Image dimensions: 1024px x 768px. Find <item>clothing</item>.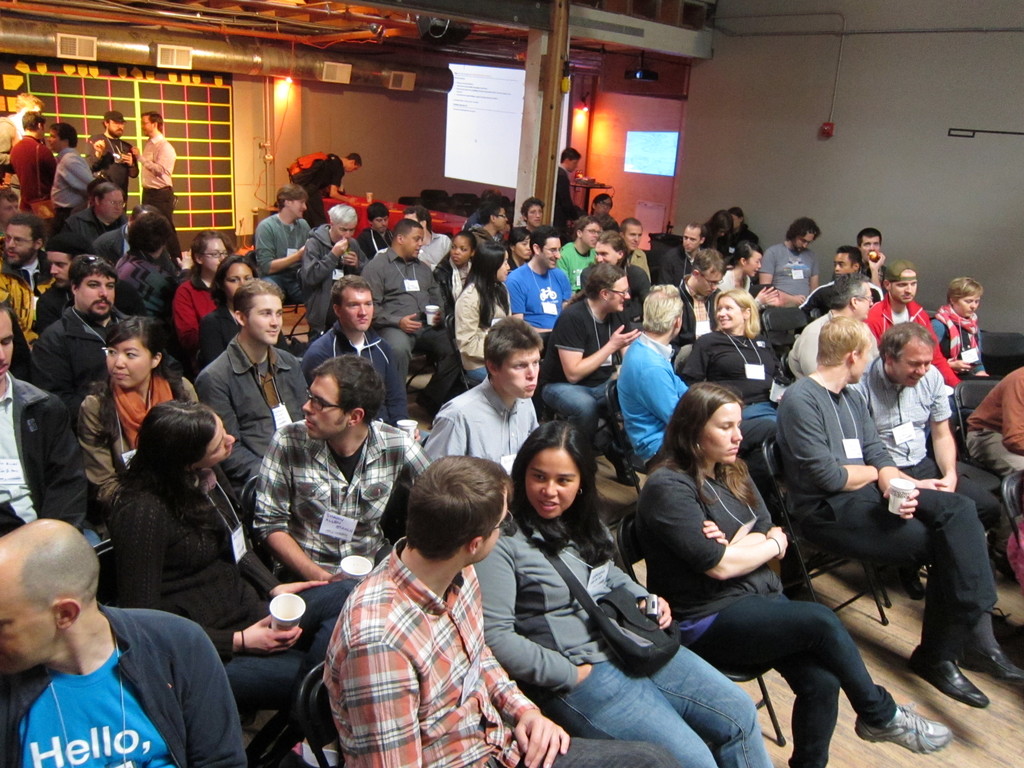
left=0, top=616, right=237, bottom=758.
